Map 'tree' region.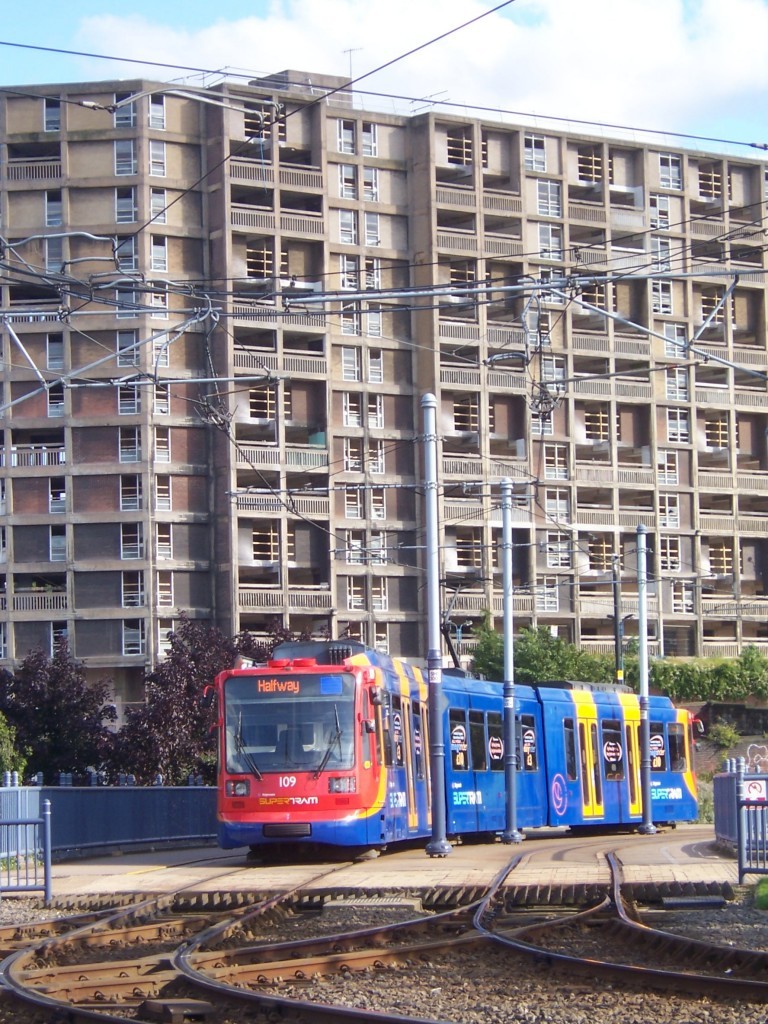
Mapped to <region>0, 627, 147, 792</region>.
